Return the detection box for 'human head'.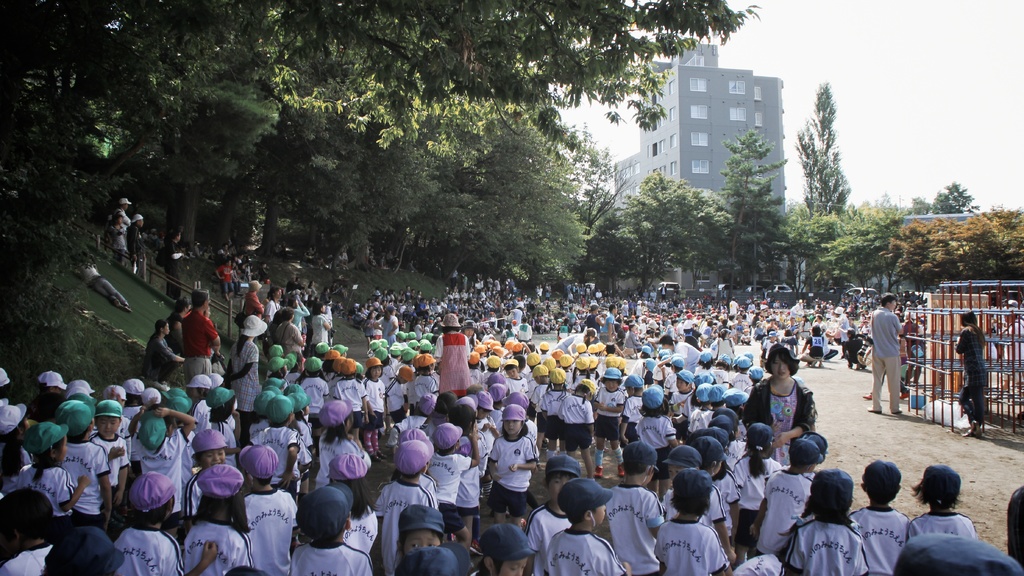
[left=271, top=310, right=282, bottom=325].
